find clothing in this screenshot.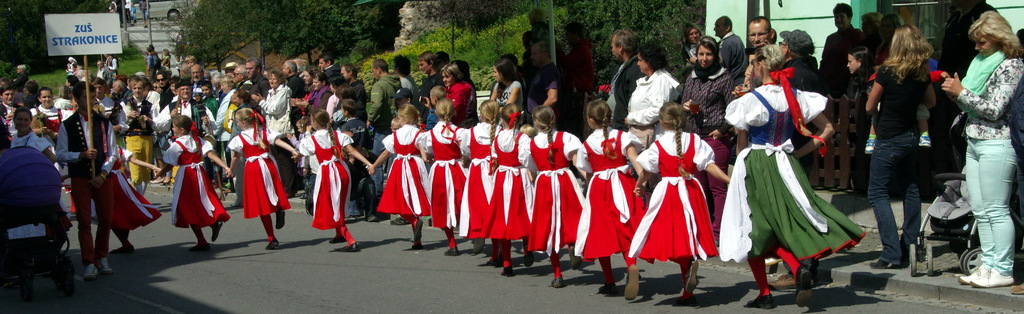
The bounding box for clothing is region(867, 58, 917, 261).
